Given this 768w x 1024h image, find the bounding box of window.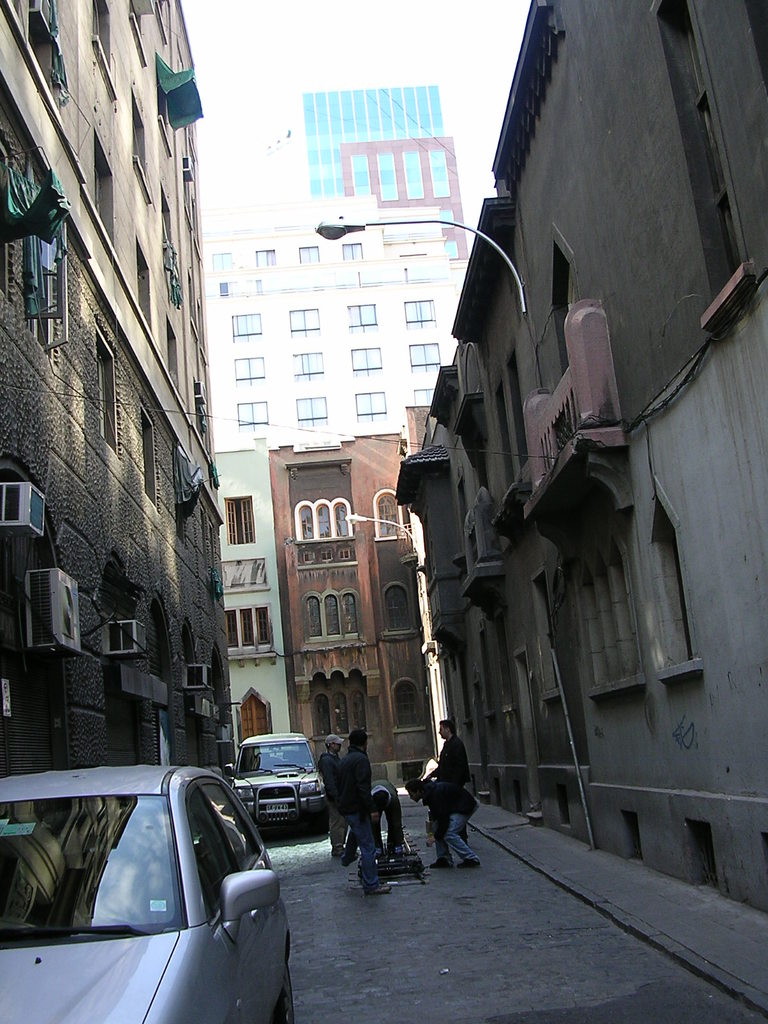
left=237, top=395, right=267, bottom=433.
